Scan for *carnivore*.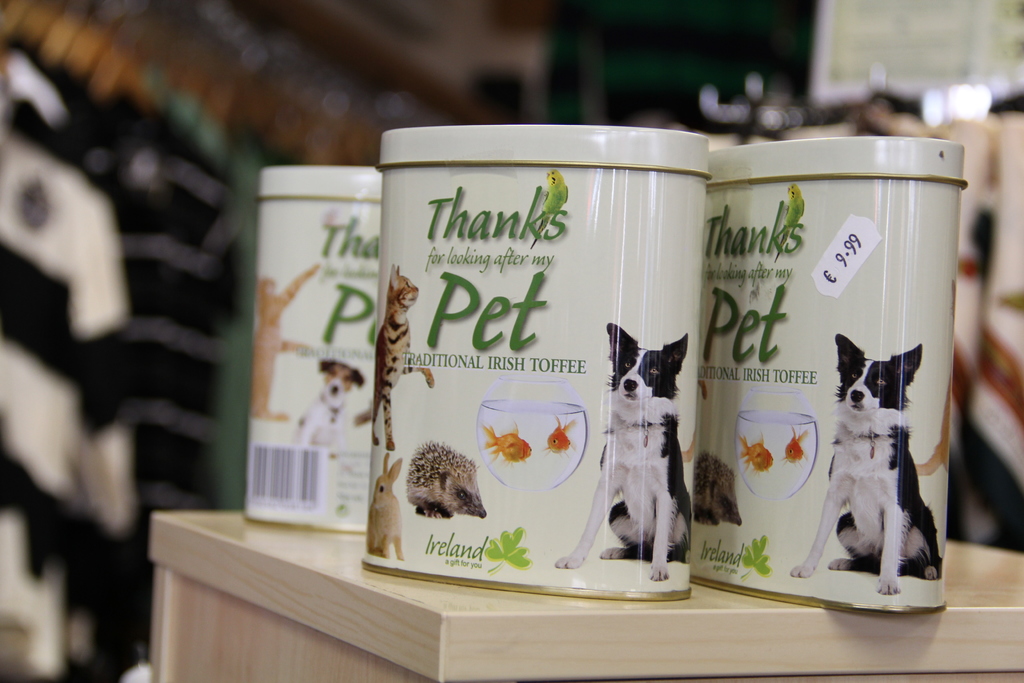
Scan result: x1=557, y1=322, x2=696, y2=586.
